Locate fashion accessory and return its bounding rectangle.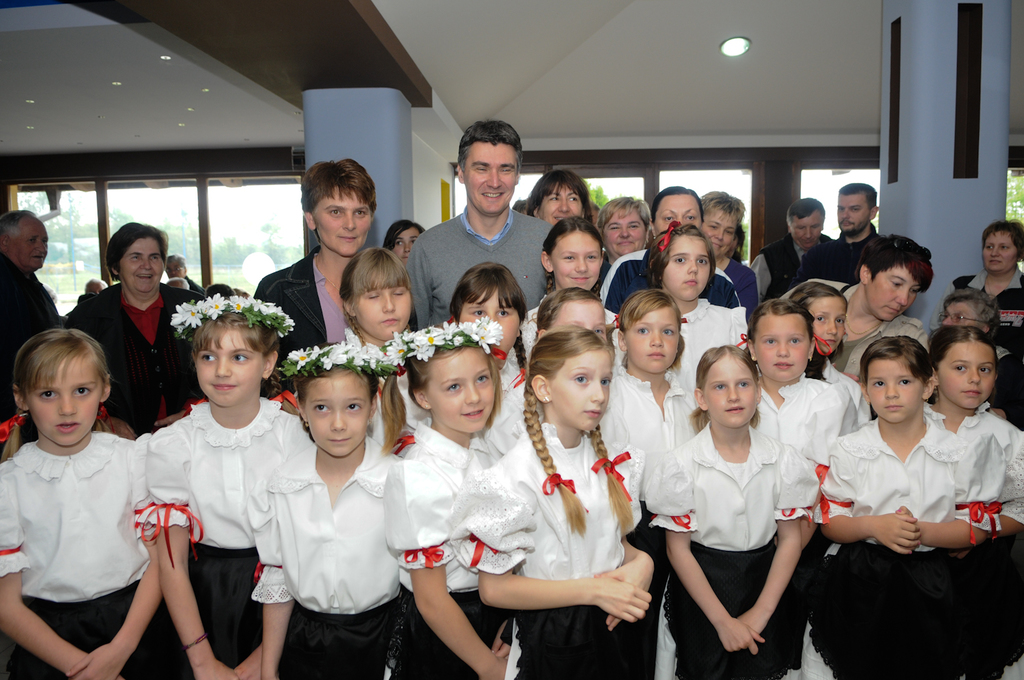
(x1=0, y1=406, x2=26, y2=442).
